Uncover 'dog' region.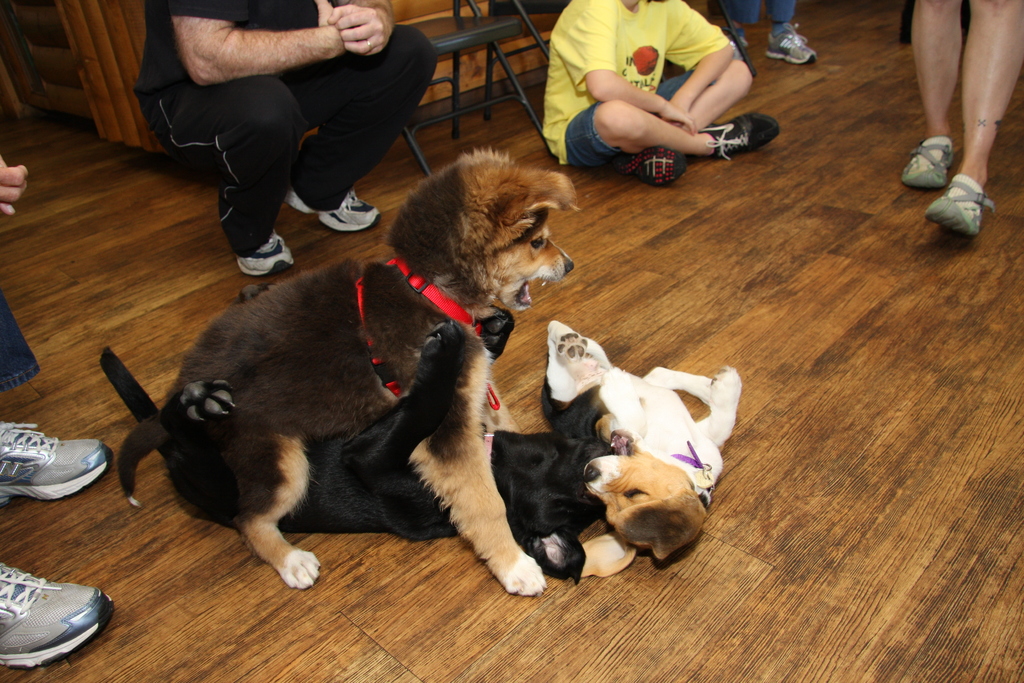
Uncovered: select_region(545, 320, 740, 564).
